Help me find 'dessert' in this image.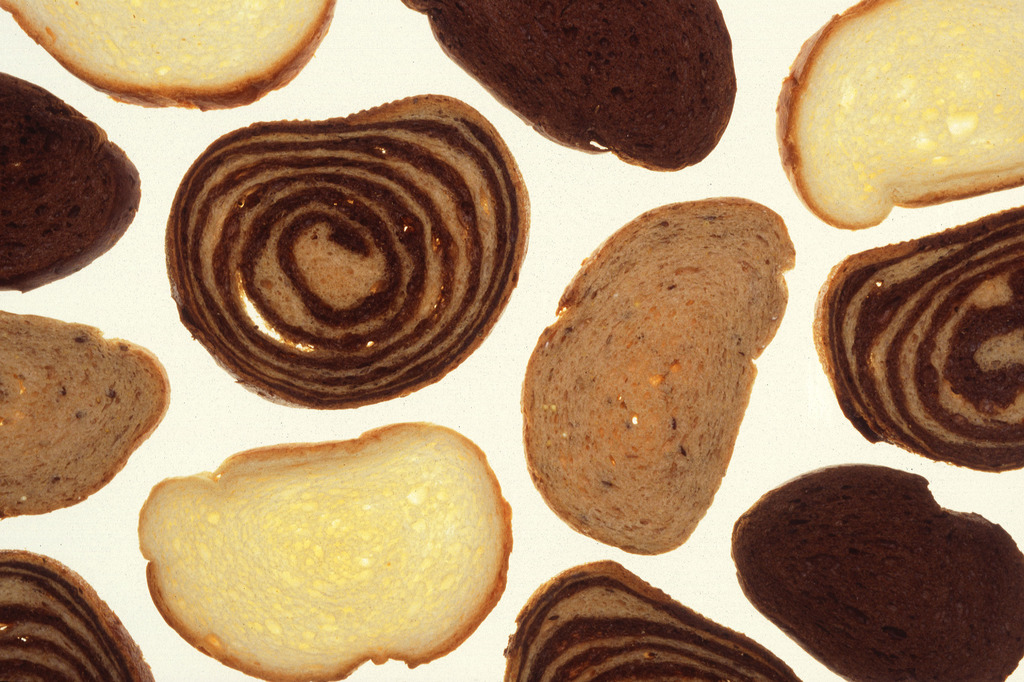
Found it: select_region(502, 560, 801, 681).
